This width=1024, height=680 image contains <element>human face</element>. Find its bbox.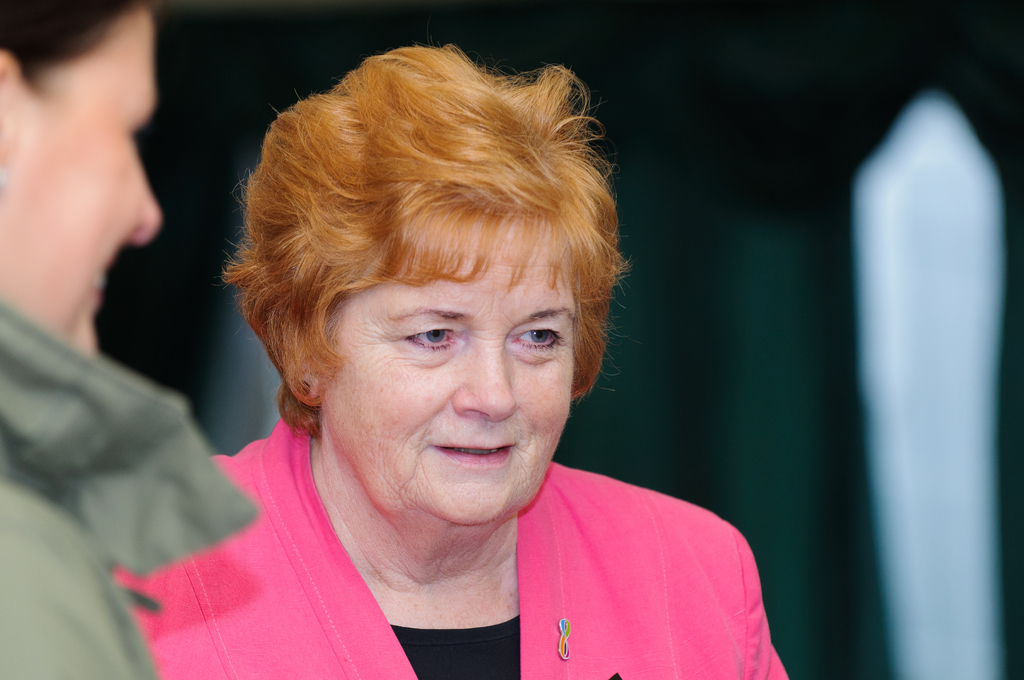
(0,0,166,358).
